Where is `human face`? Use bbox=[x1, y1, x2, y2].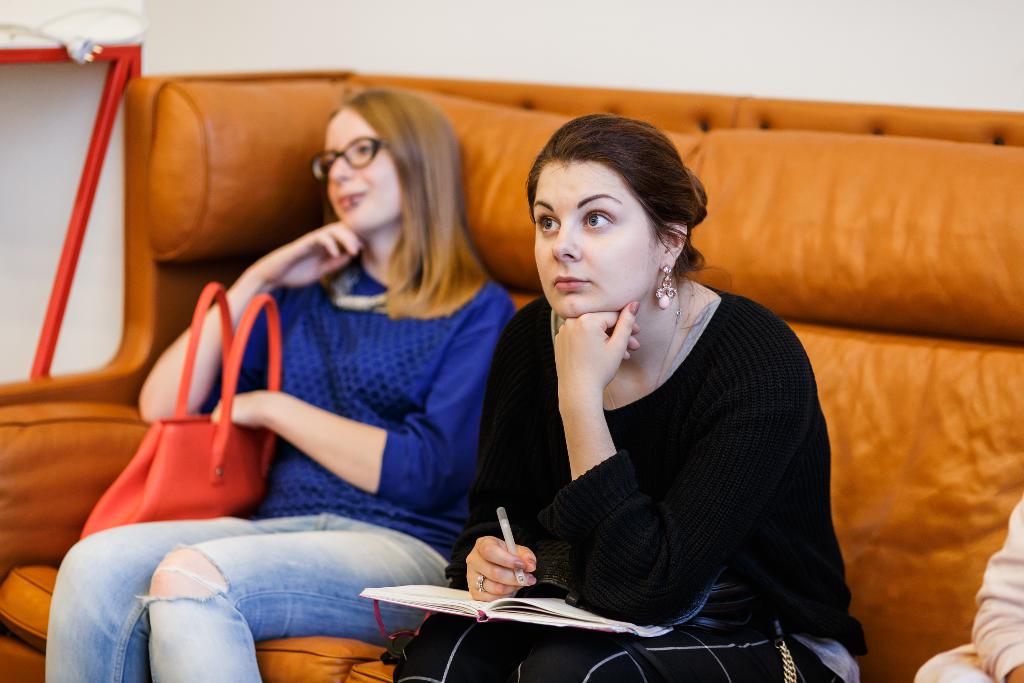
bbox=[322, 106, 398, 231].
